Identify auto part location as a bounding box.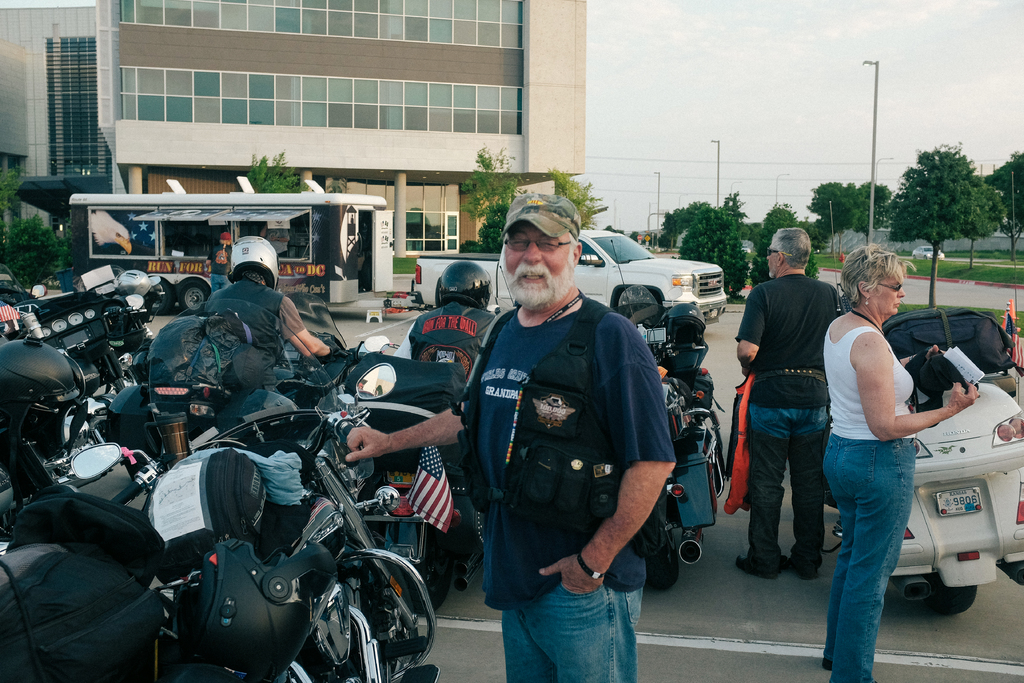
left=406, top=264, right=420, bottom=288.
